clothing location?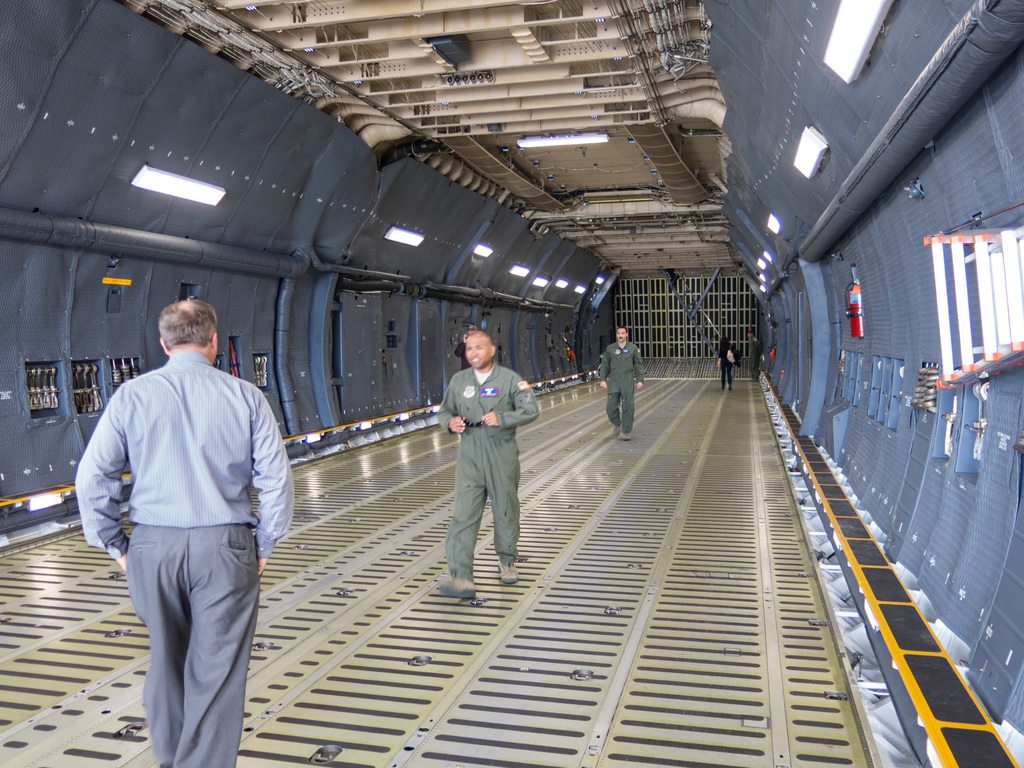
747,338,763,376
